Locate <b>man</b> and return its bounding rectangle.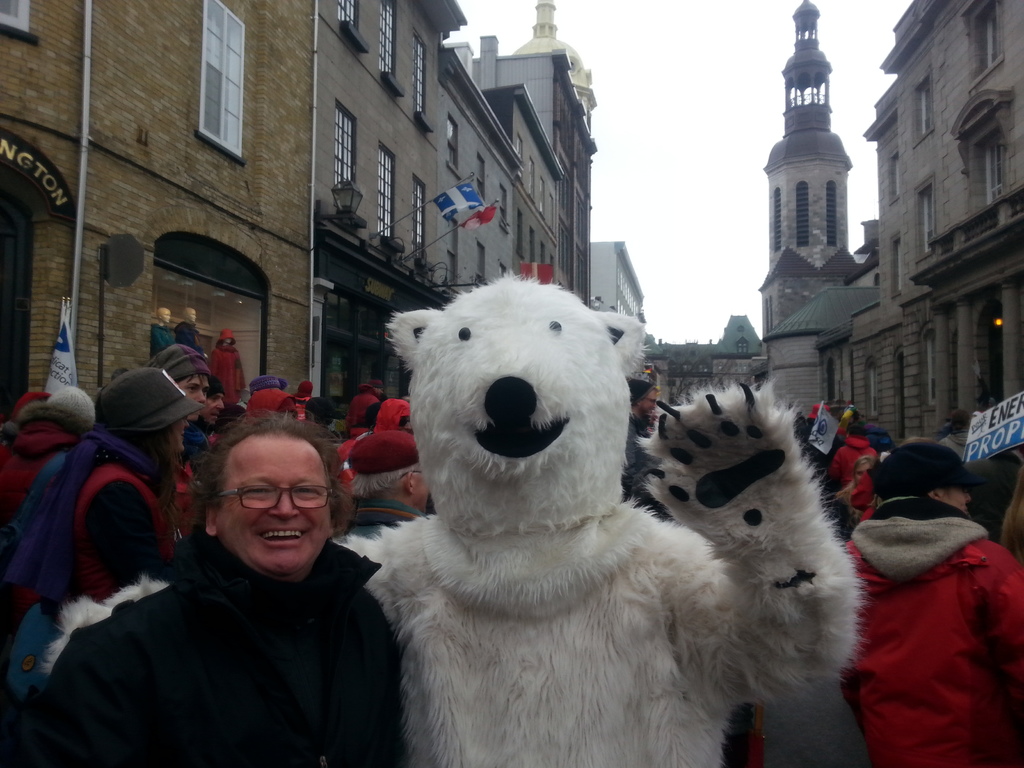
[x1=342, y1=428, x2=435, y2=539].
